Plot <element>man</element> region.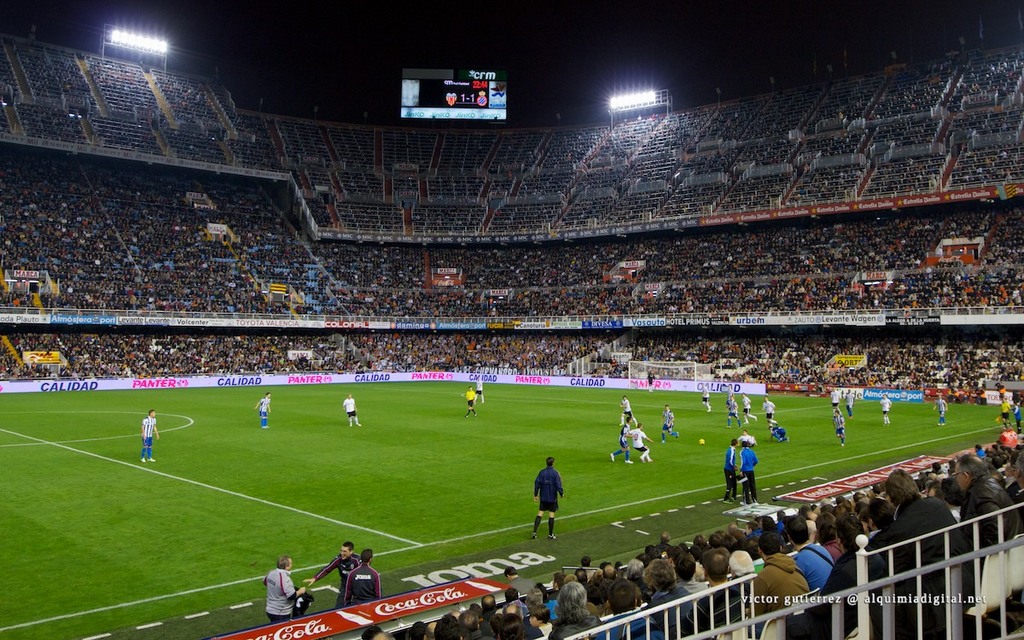
Plotted at (left=880, top=467, right=962, bottom=639).
